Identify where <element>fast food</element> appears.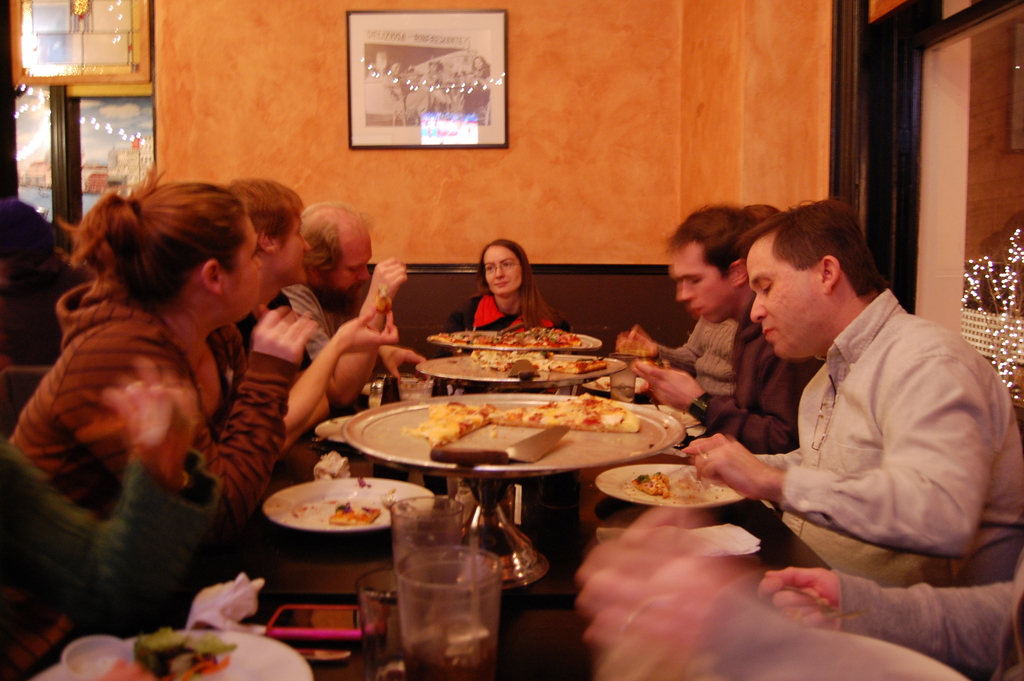
Appears at crop(487, 384, 643, 436).
